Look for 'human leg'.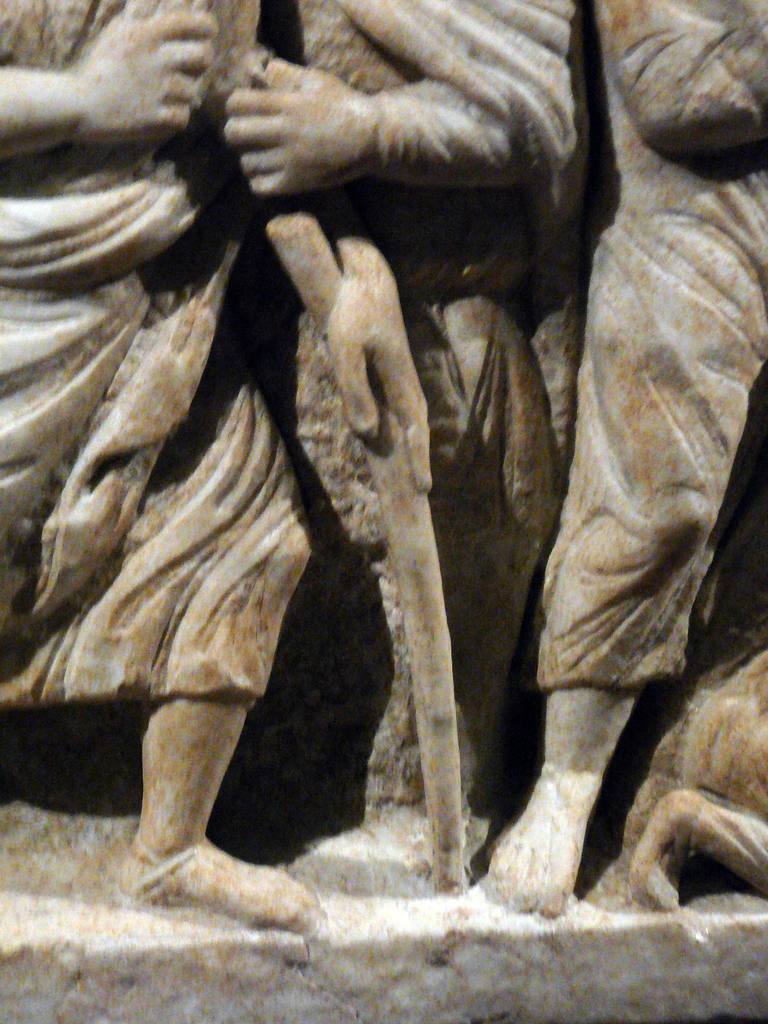
Found: rect(484, 161, 767, 917).
